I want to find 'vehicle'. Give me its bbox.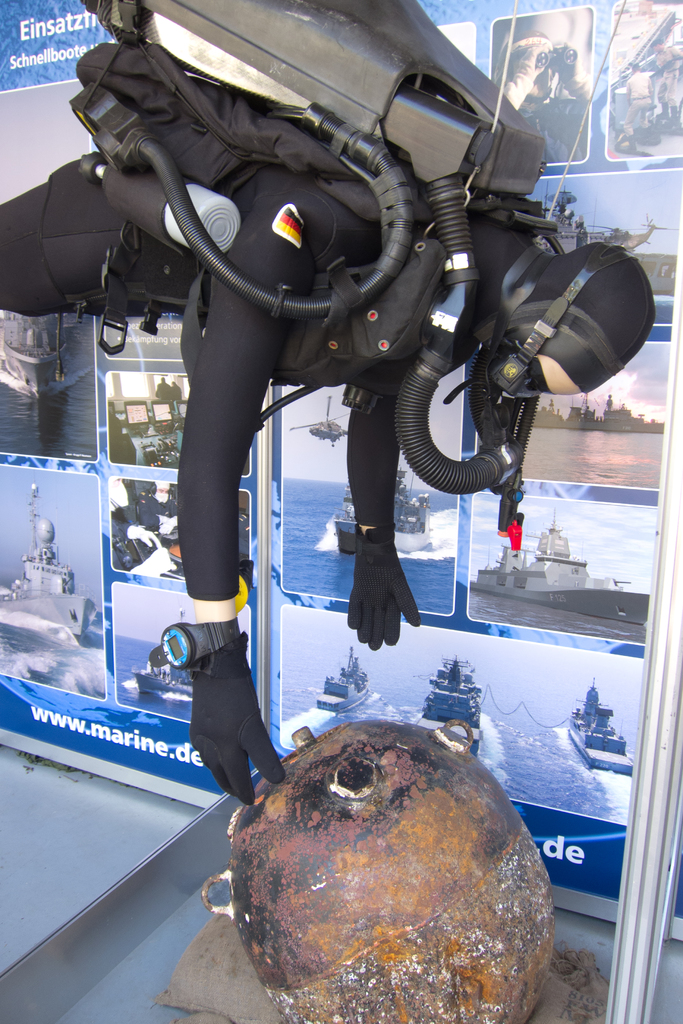
[x1=460, y1=506, x2=646, y2=630].
